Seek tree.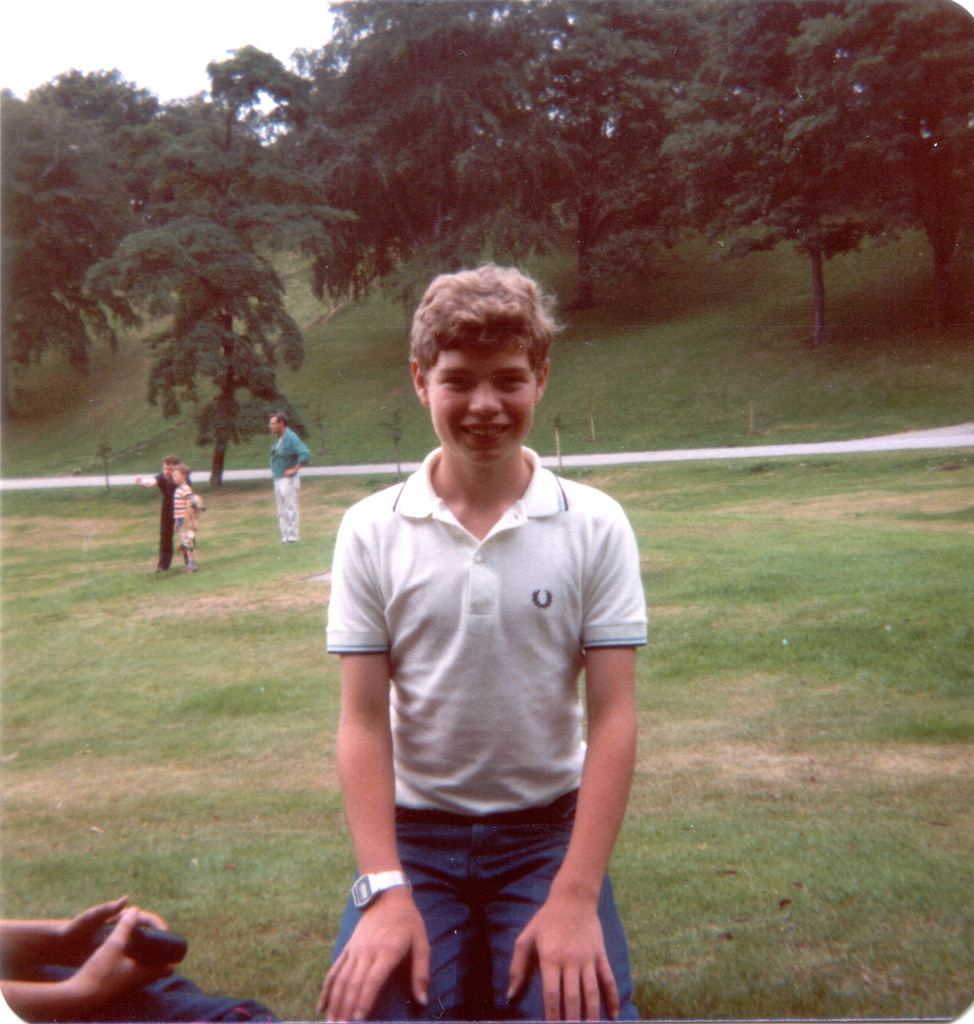
[40,177,323,468].
